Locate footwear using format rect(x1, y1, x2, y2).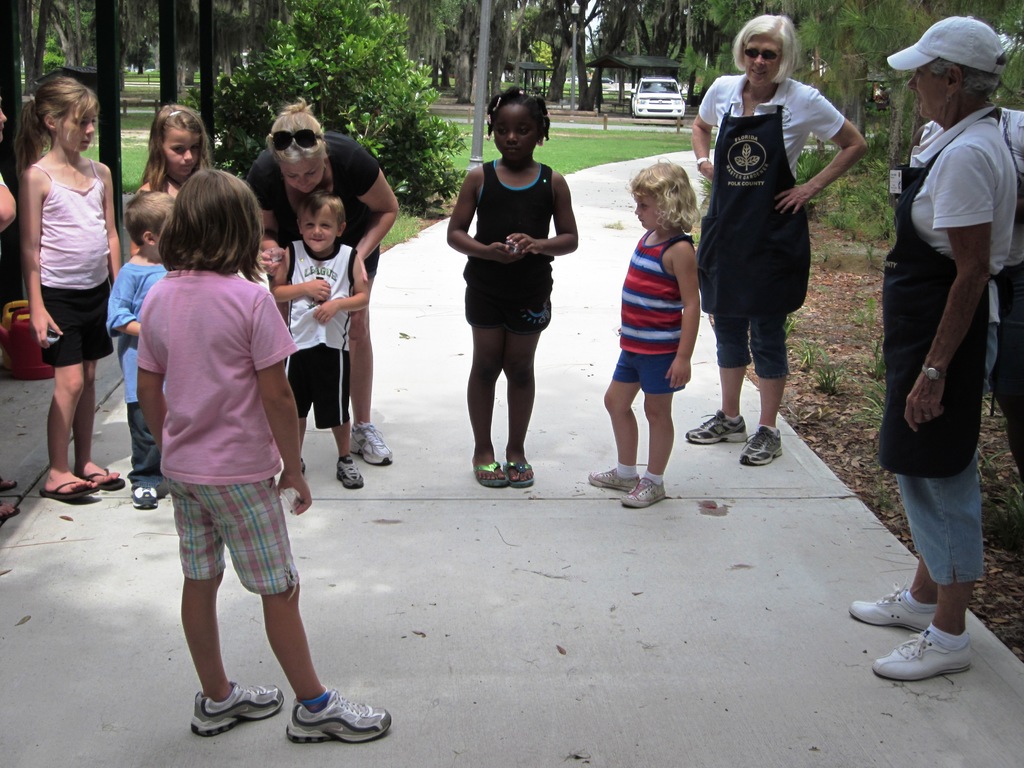
rect(739, 424, 786, 468).
